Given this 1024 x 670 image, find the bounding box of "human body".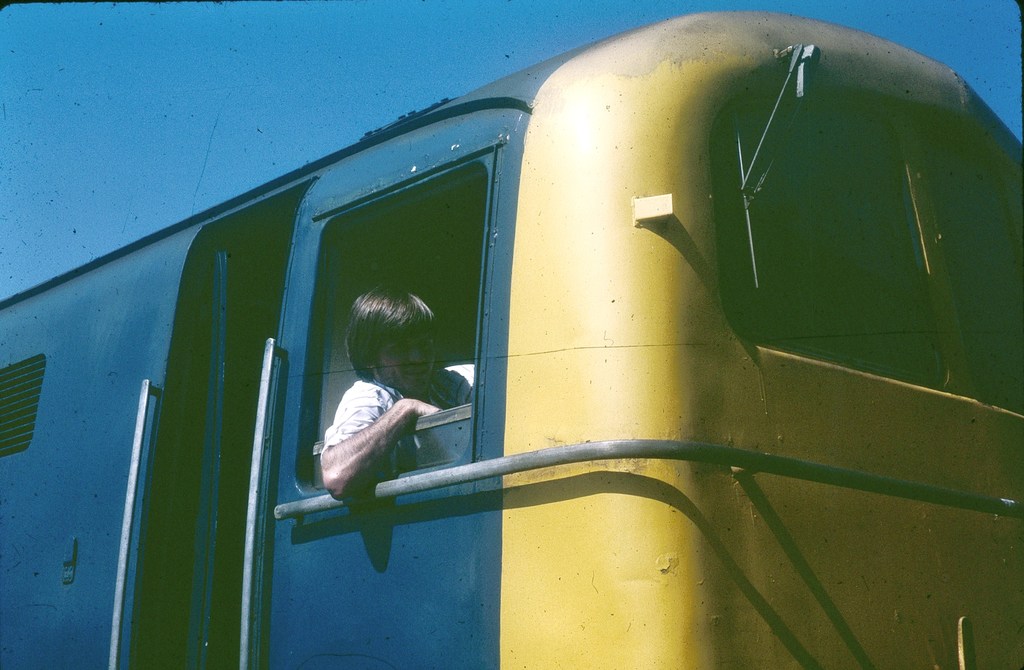
pyautogui.locateOnScreen(304, 296, 447, 519).
